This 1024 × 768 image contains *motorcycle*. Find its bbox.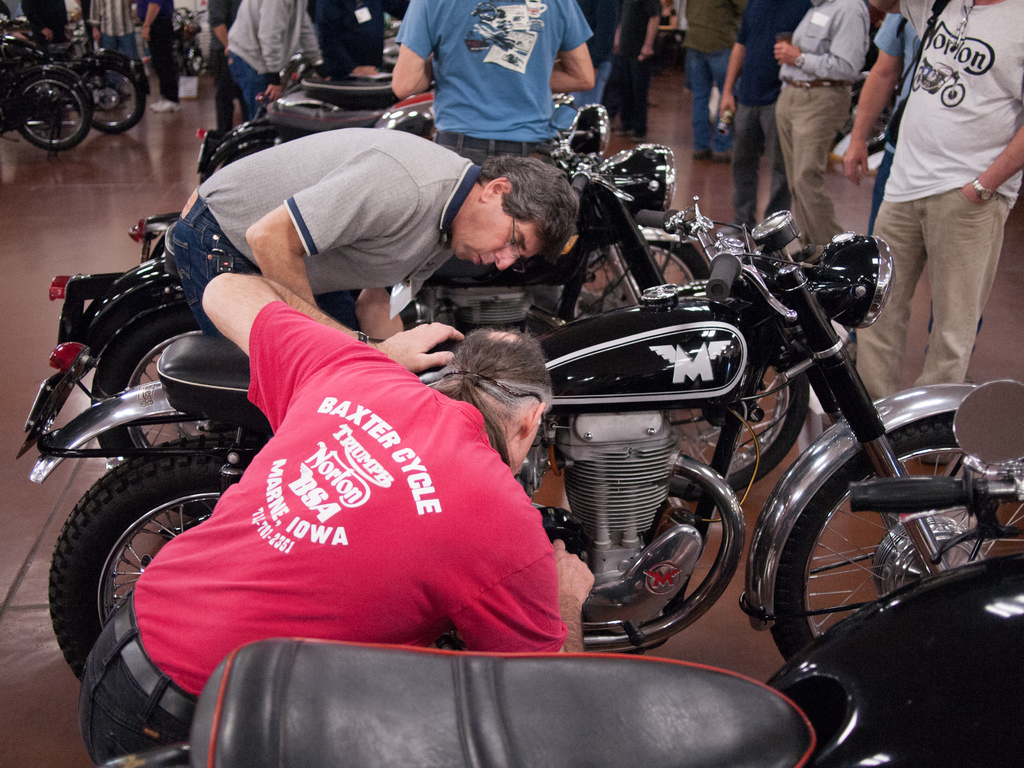
select_region(99, 378, 1023, 766).
